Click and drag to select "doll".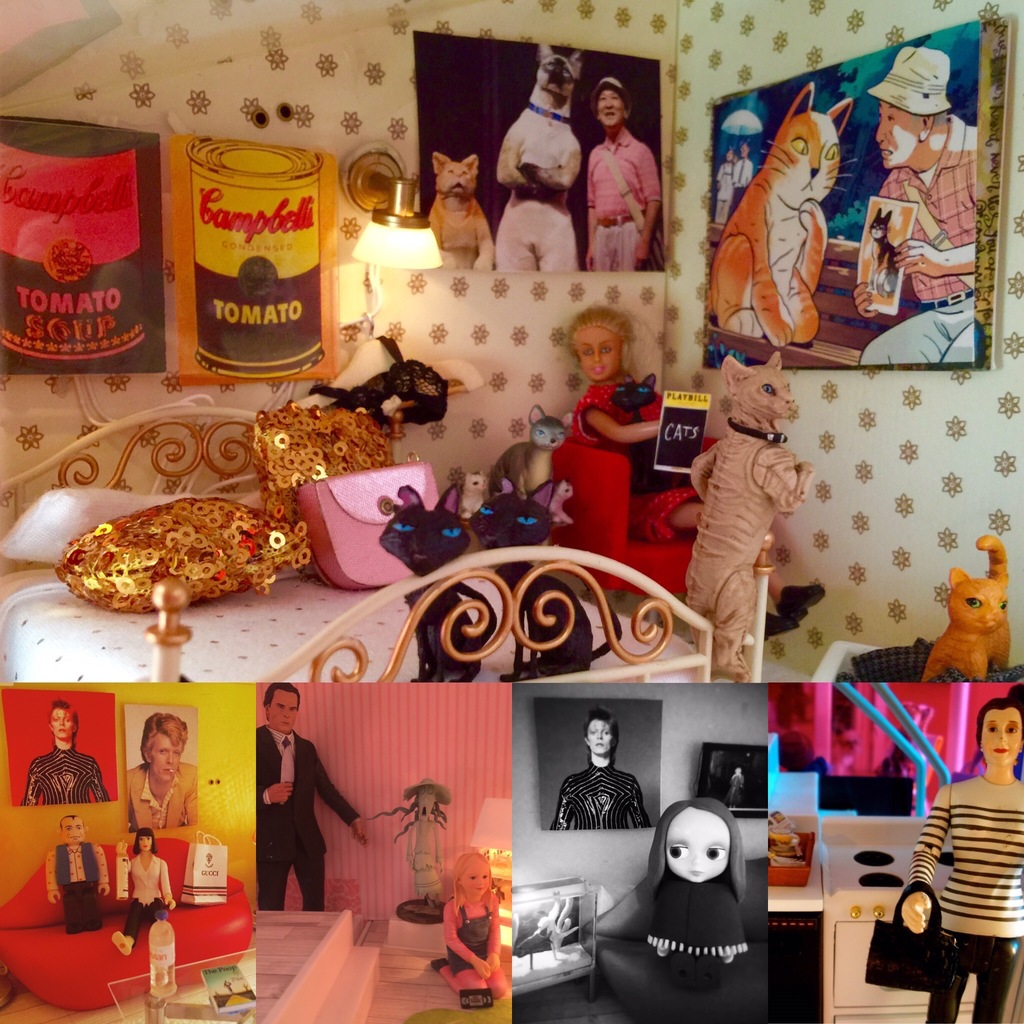
Selection: 631, 806, 788, 1000.
